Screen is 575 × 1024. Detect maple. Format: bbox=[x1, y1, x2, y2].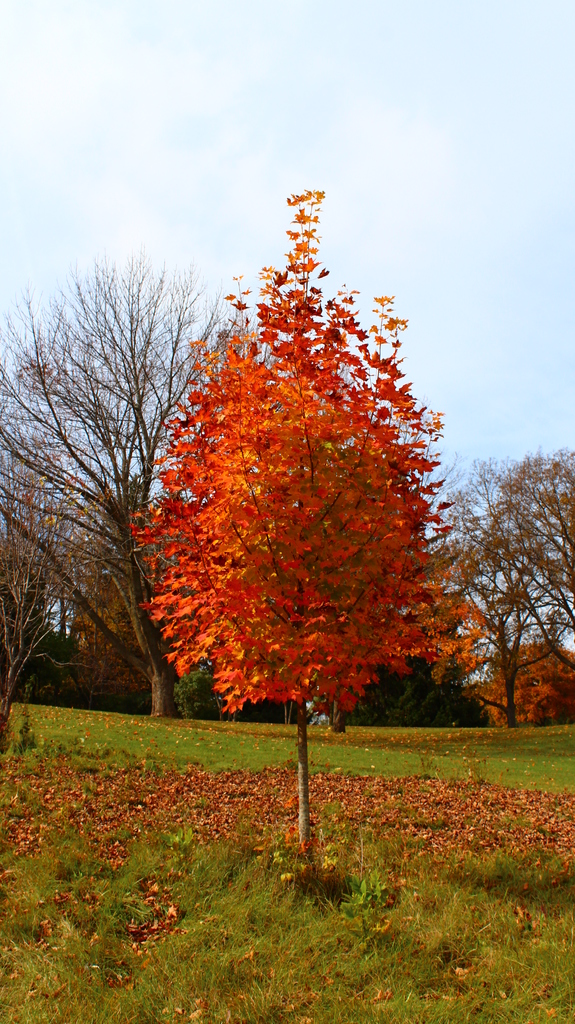
bbox=[159, 186, 458, 858].
